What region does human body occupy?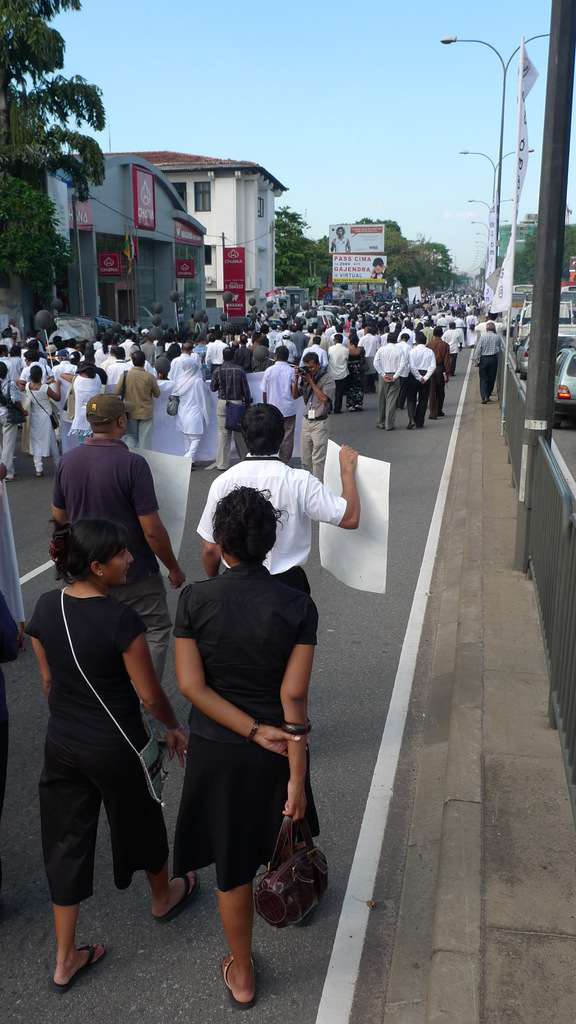
left=259, top=342, right=300, bottom=465.
